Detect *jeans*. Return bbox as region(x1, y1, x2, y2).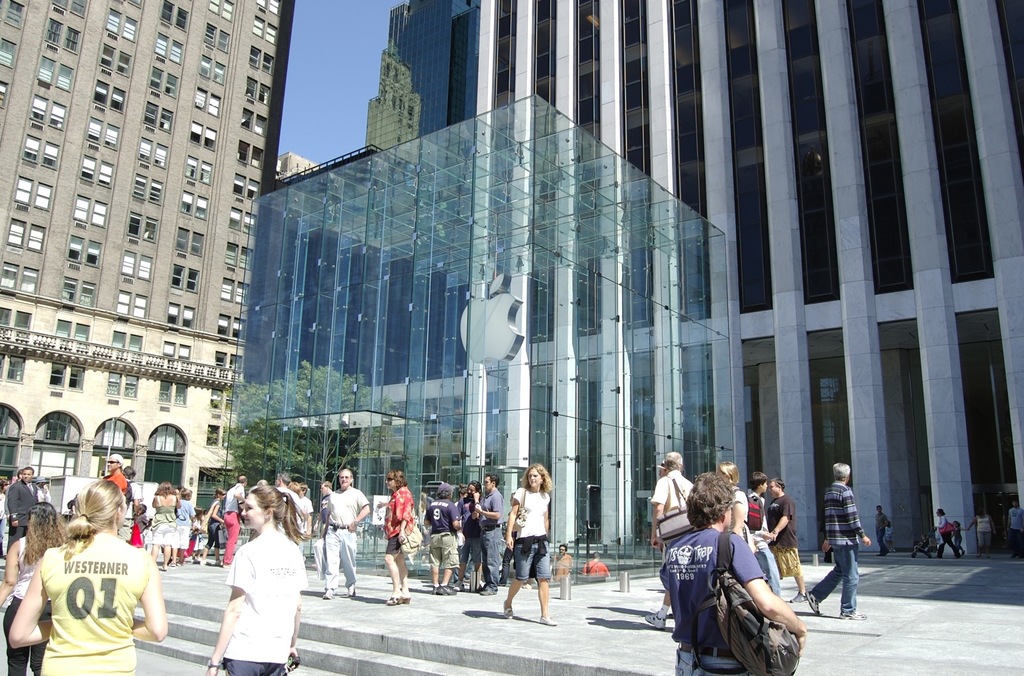
region(223, 657, 287, 675).
